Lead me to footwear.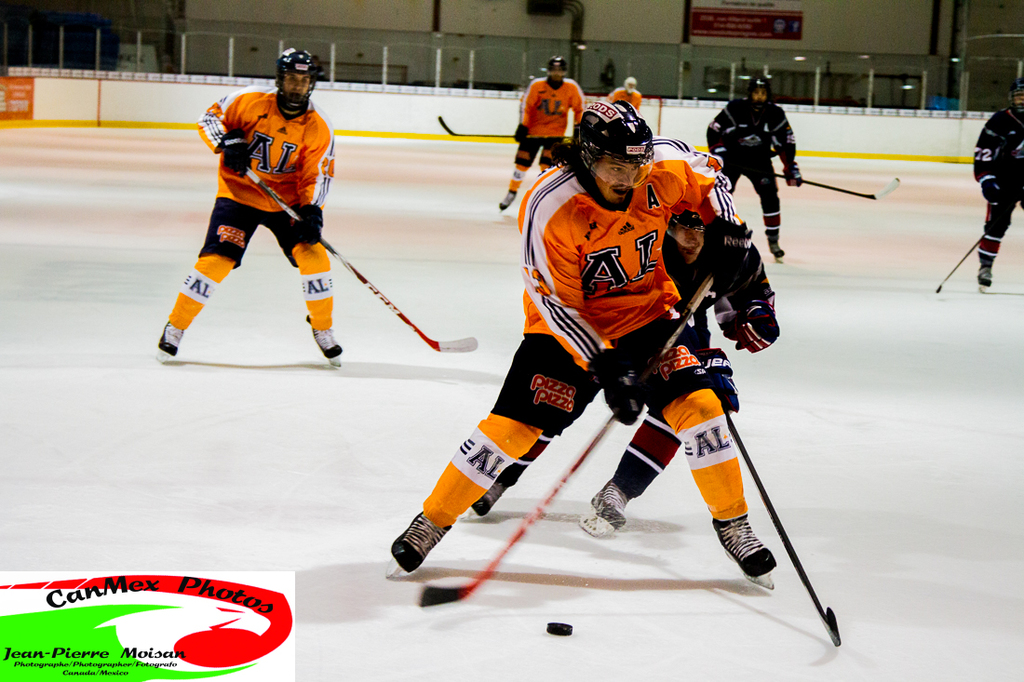
Lead to bbox=(311, 325, 344, 356).
